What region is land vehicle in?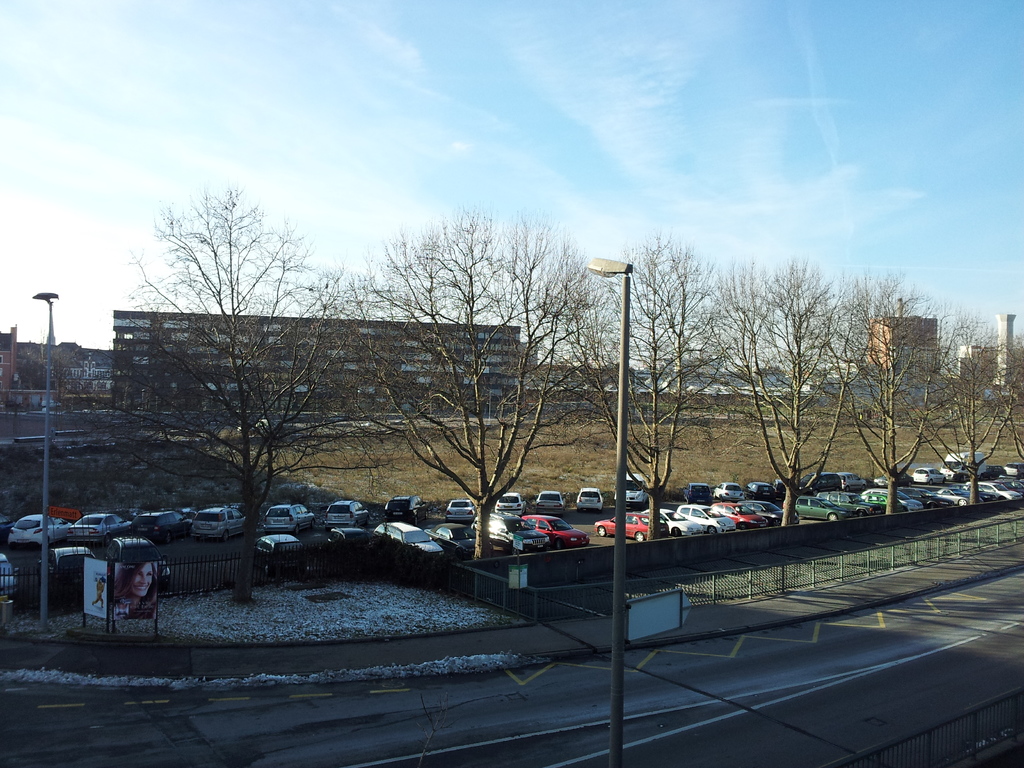
[522, 516, 587, 547].
